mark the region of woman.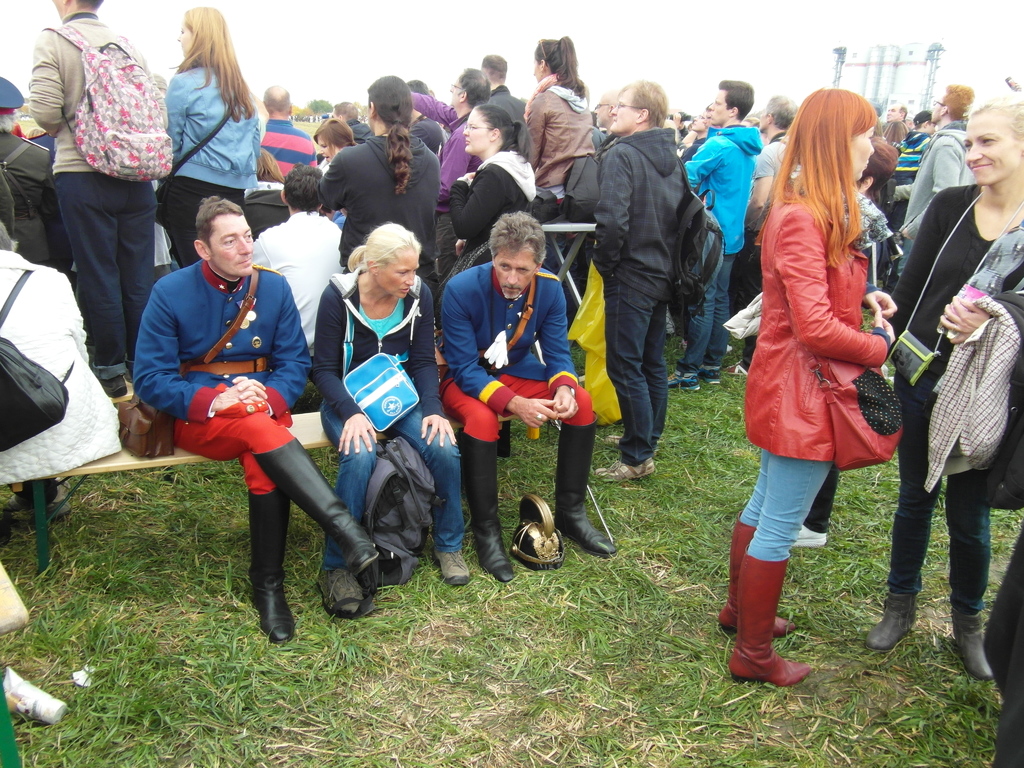
Region: [x1=866, y1=97, x2=1023, y2=682].
